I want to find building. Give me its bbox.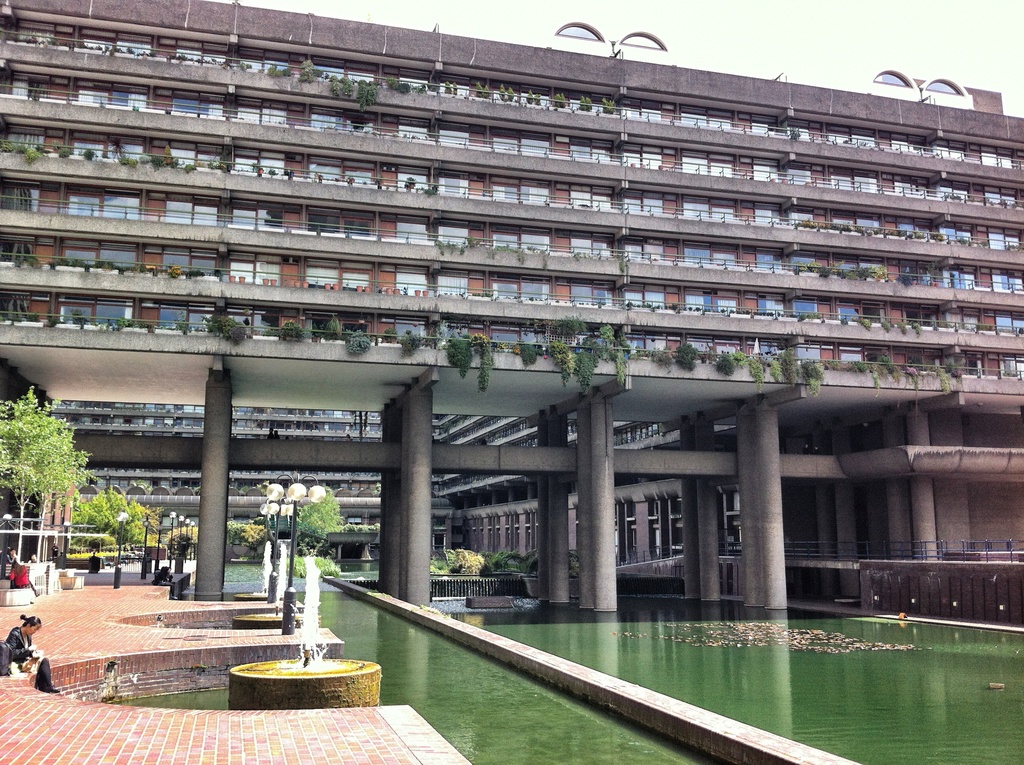
left=0, top=0, right=1023, bottom=608.
